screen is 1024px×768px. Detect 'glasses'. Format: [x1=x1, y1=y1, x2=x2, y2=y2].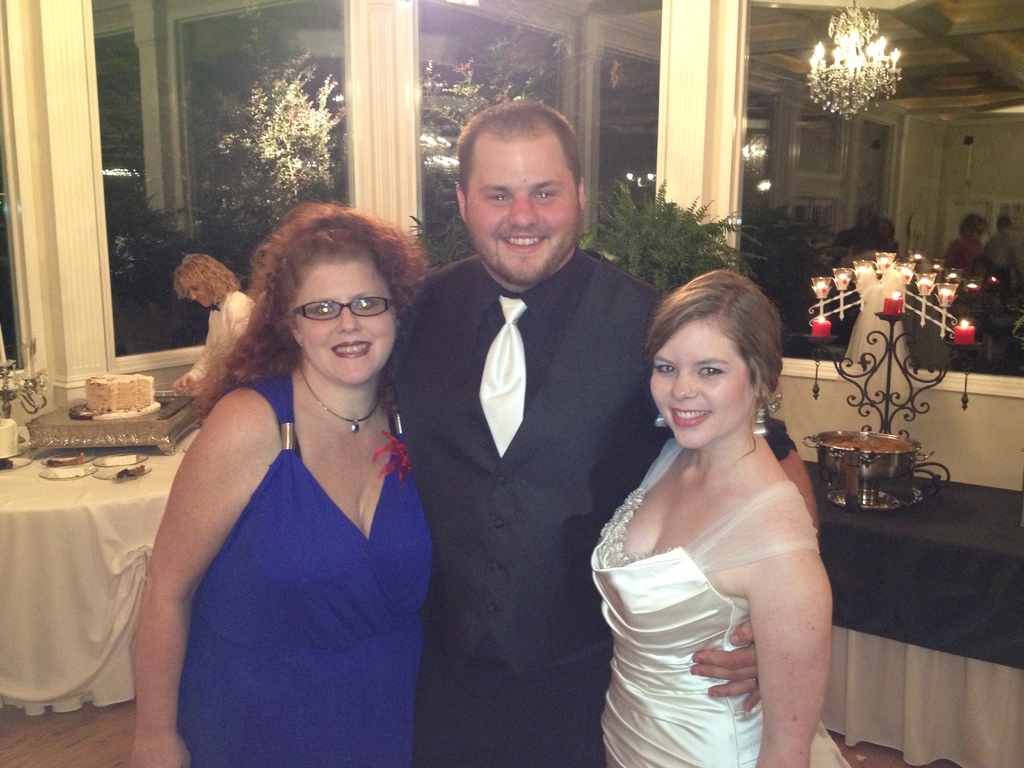
[x1=285, y1=294, x2=399, y2=321].
